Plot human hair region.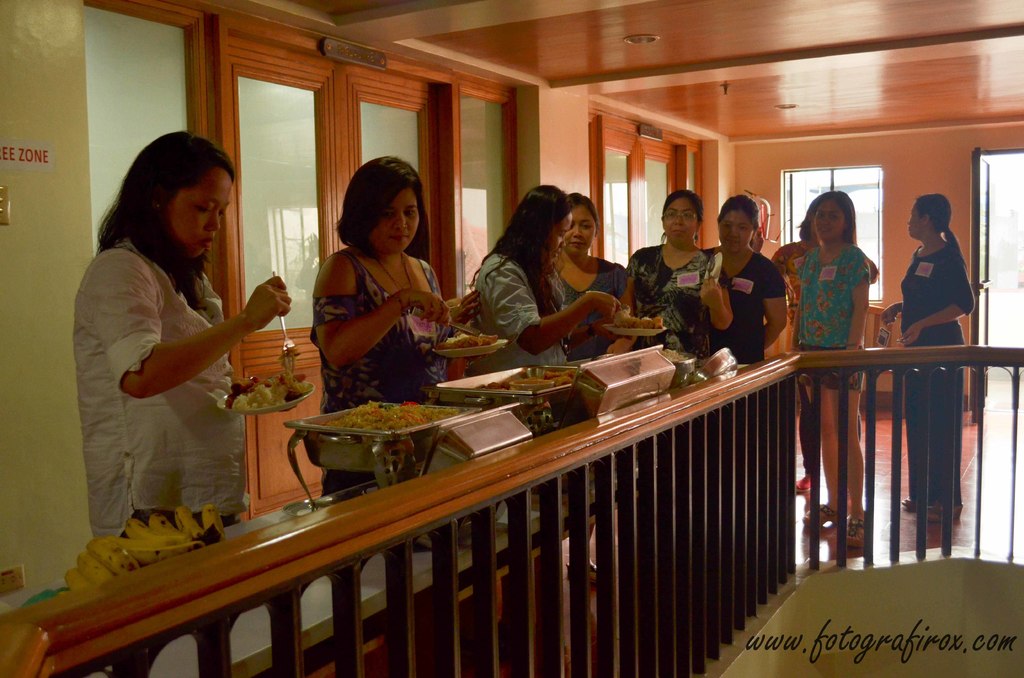
Plotted at 715, 196, 767, 241.
